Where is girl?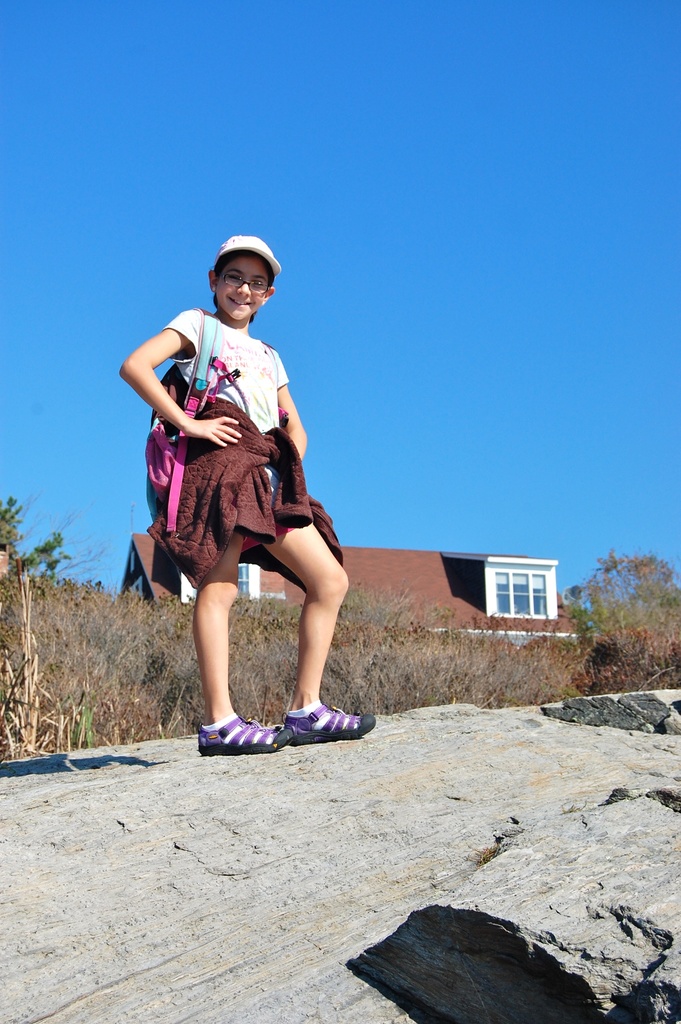
rect(119, 233, 375, 755).
